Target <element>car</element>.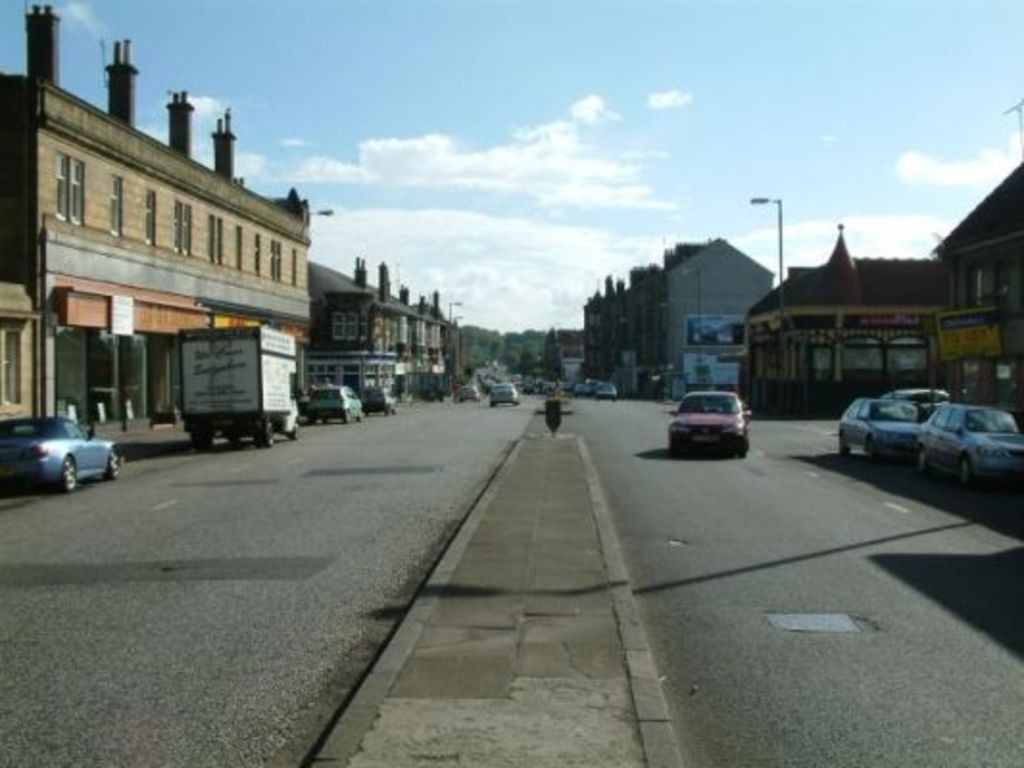
Target region: (826,396,922,463).
